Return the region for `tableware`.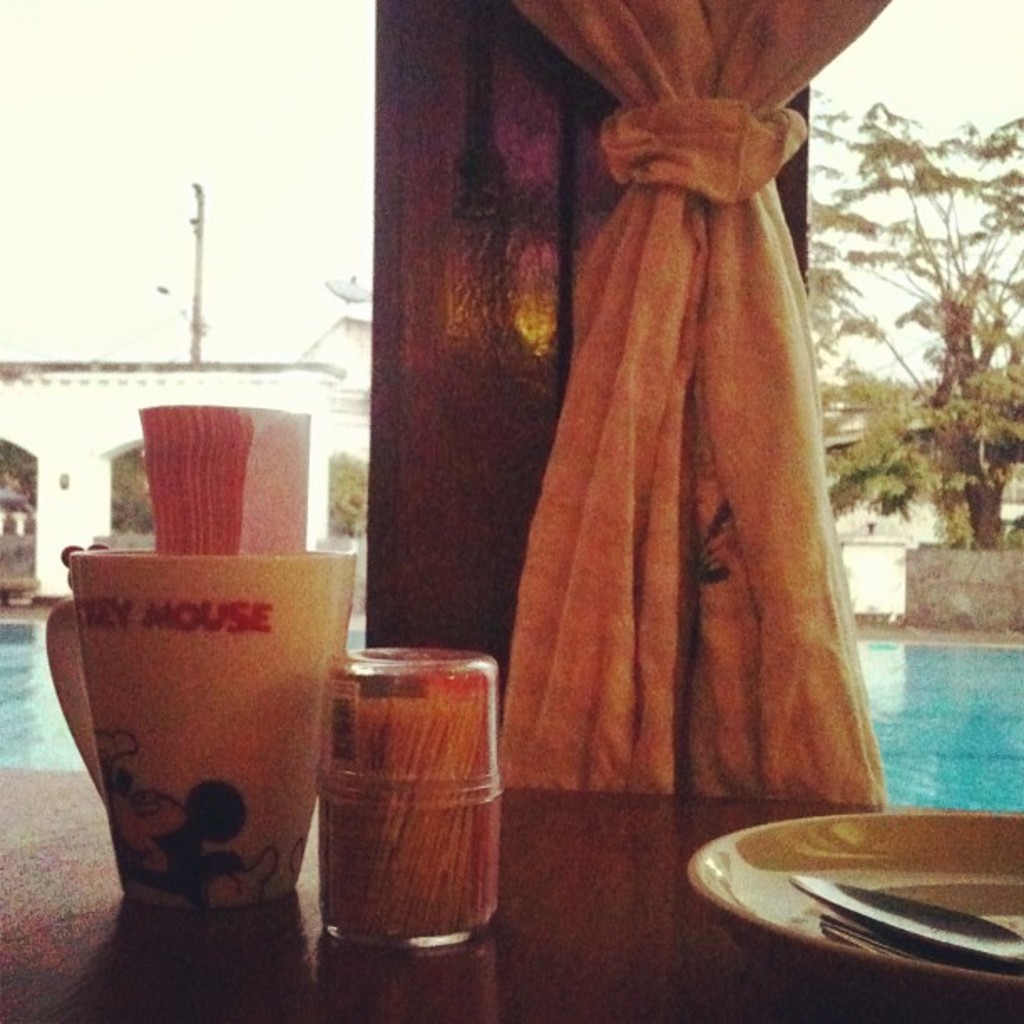
pyautogui.locateOnScreen(785, 875, 1022, 962).
